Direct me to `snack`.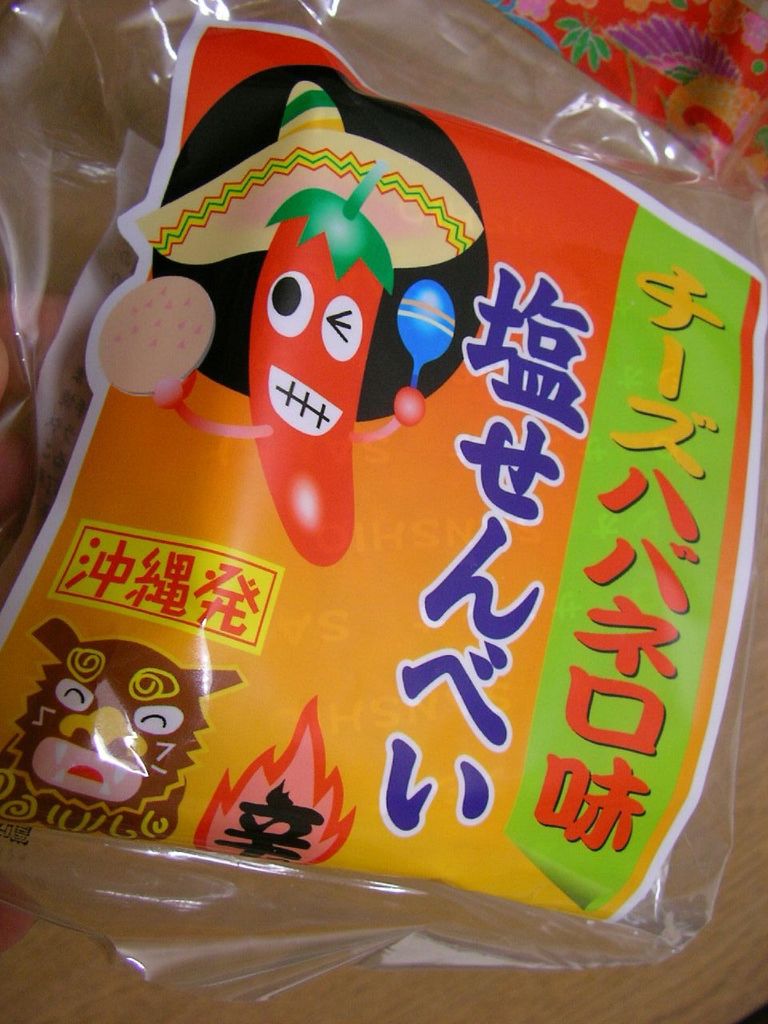
Direction: 25/19/730/1019.
